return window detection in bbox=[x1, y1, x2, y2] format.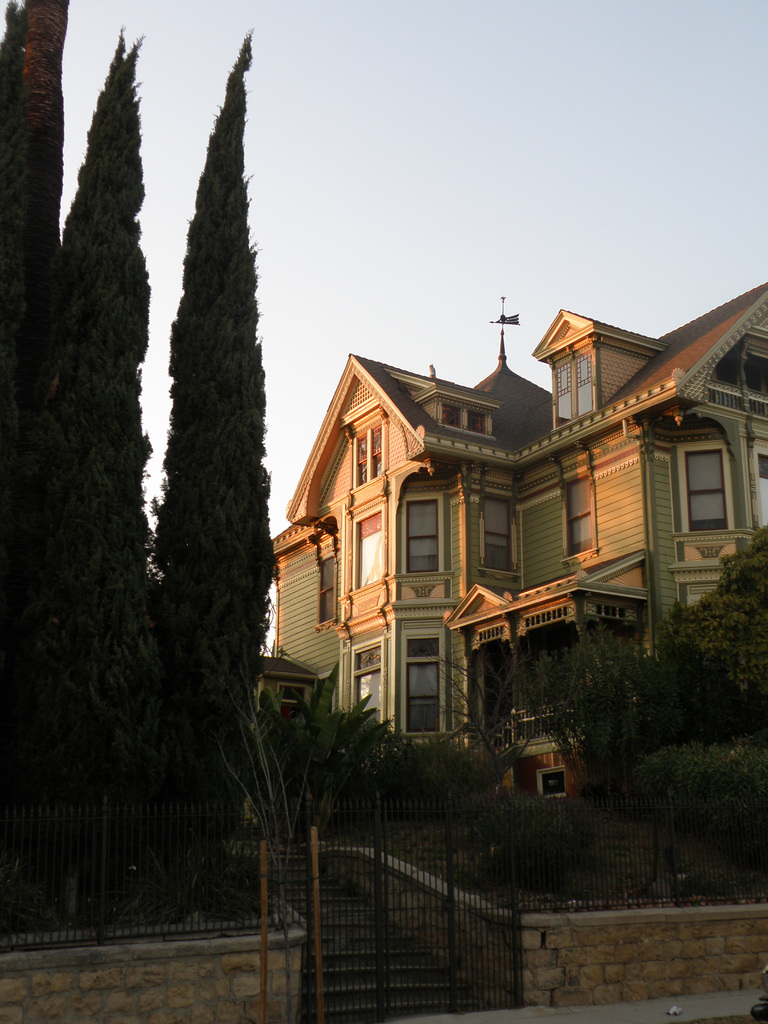
bbox=[482, 491, 520, 582].
